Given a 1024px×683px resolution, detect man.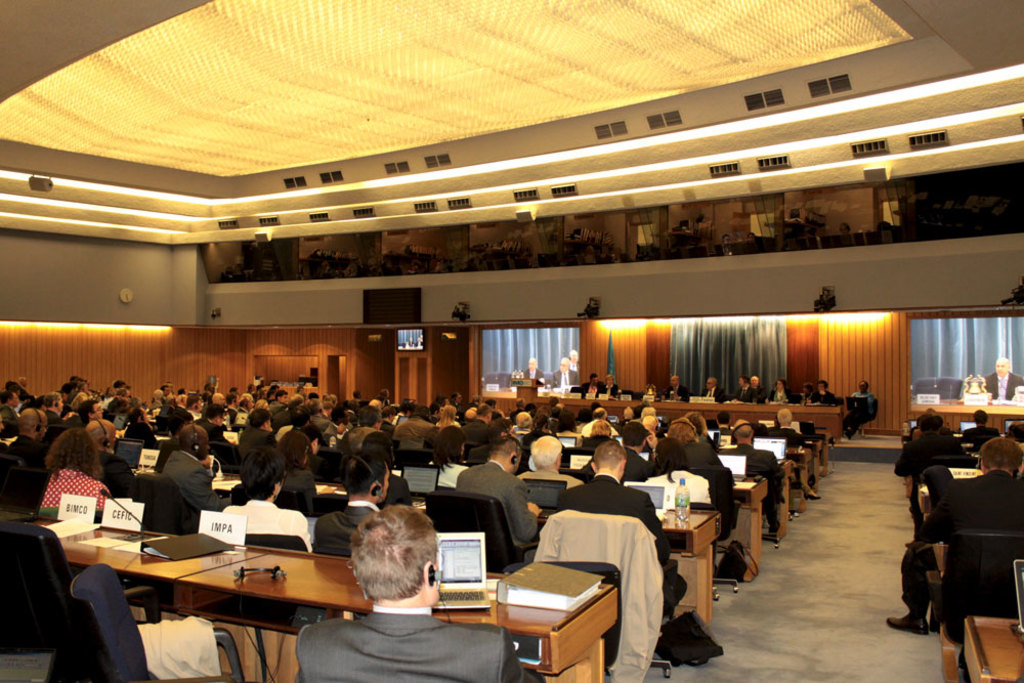
[522, 355, 547, 388].
